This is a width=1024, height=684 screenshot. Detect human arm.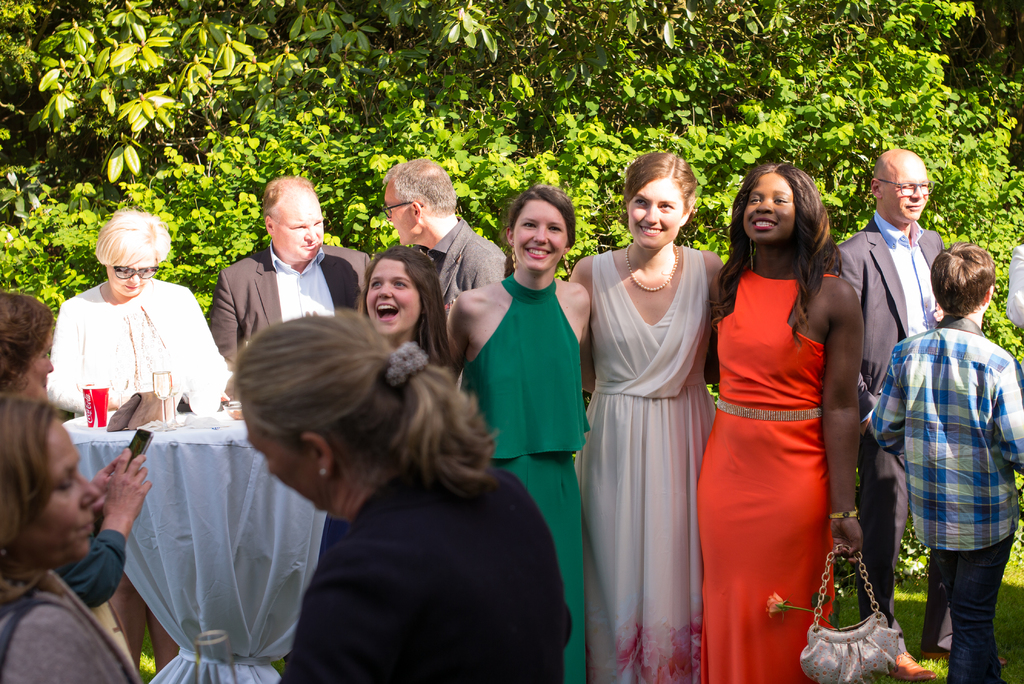
[left=999, top=345, right=1023, bottom=478].
